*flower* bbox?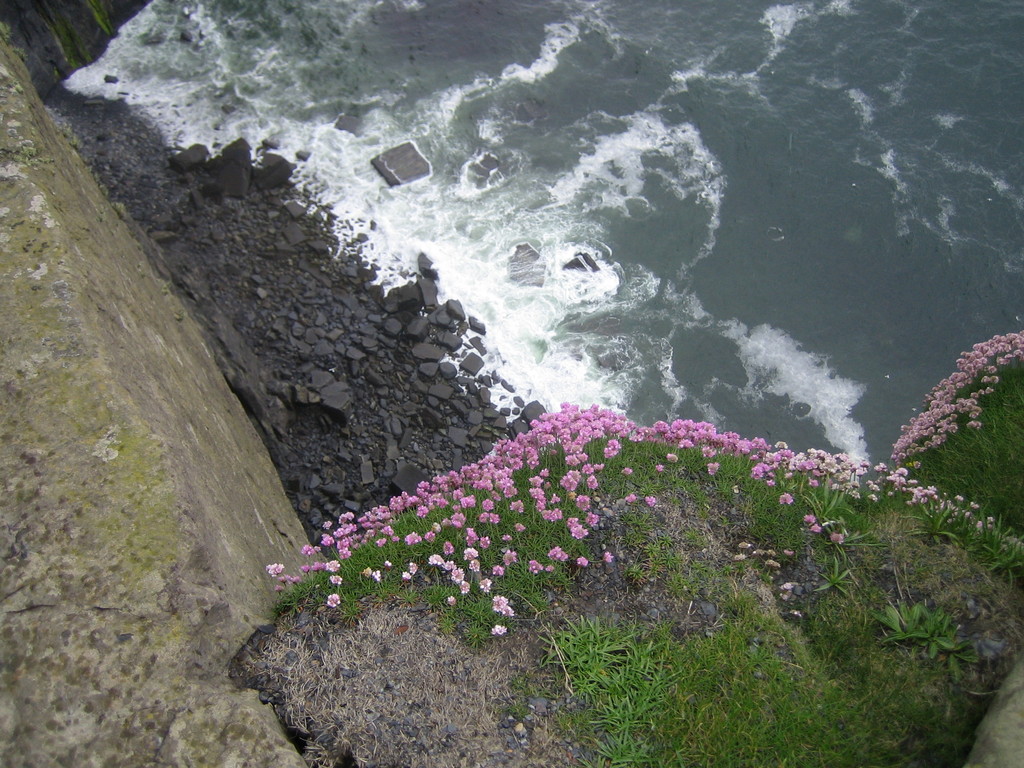
[left=708, top=461, right=721, bottom=477]
